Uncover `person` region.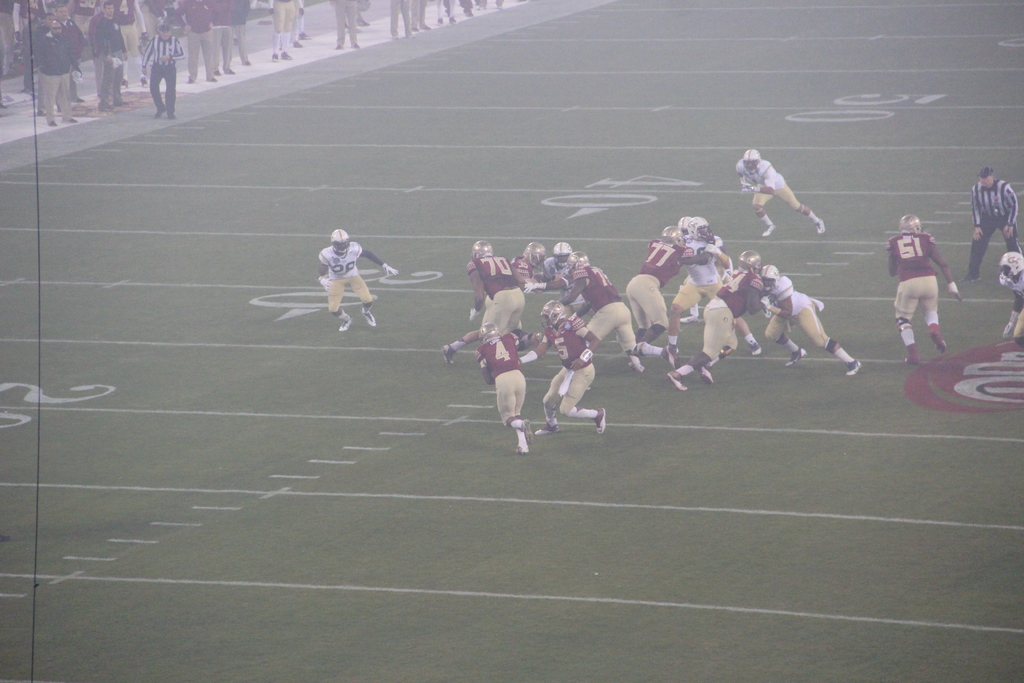
Uncovered: crop(732, 149, 826, 236).
